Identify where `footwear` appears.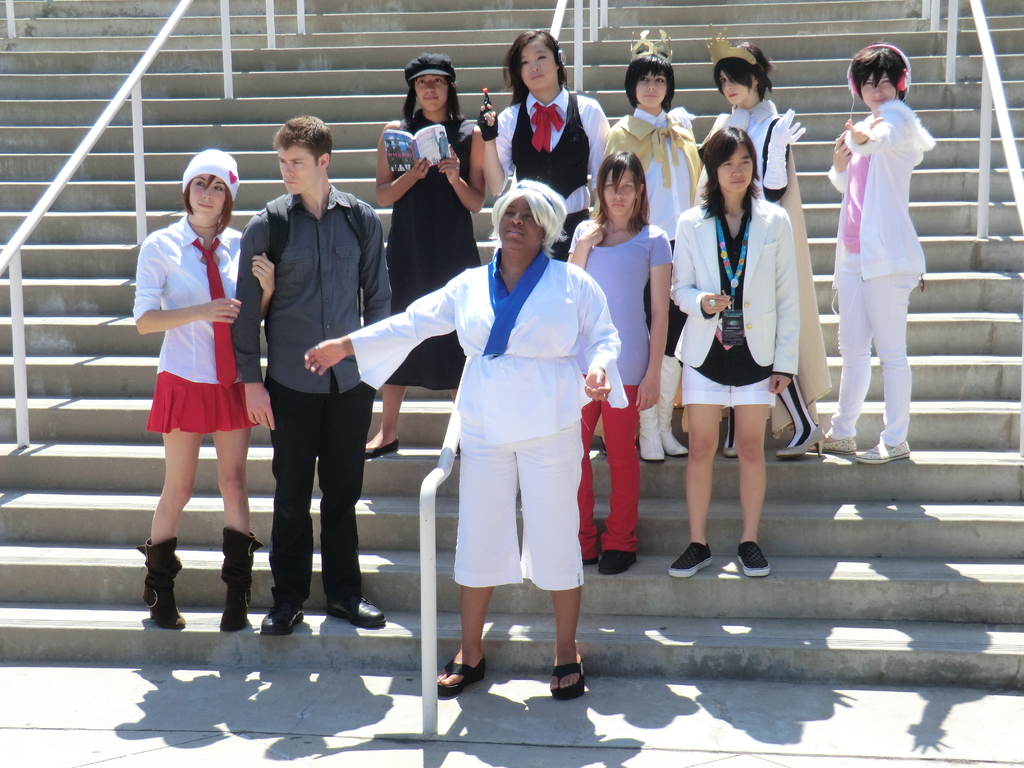
Appears at pyautogui.locateOnScreen(365, 436, 402, 458).
